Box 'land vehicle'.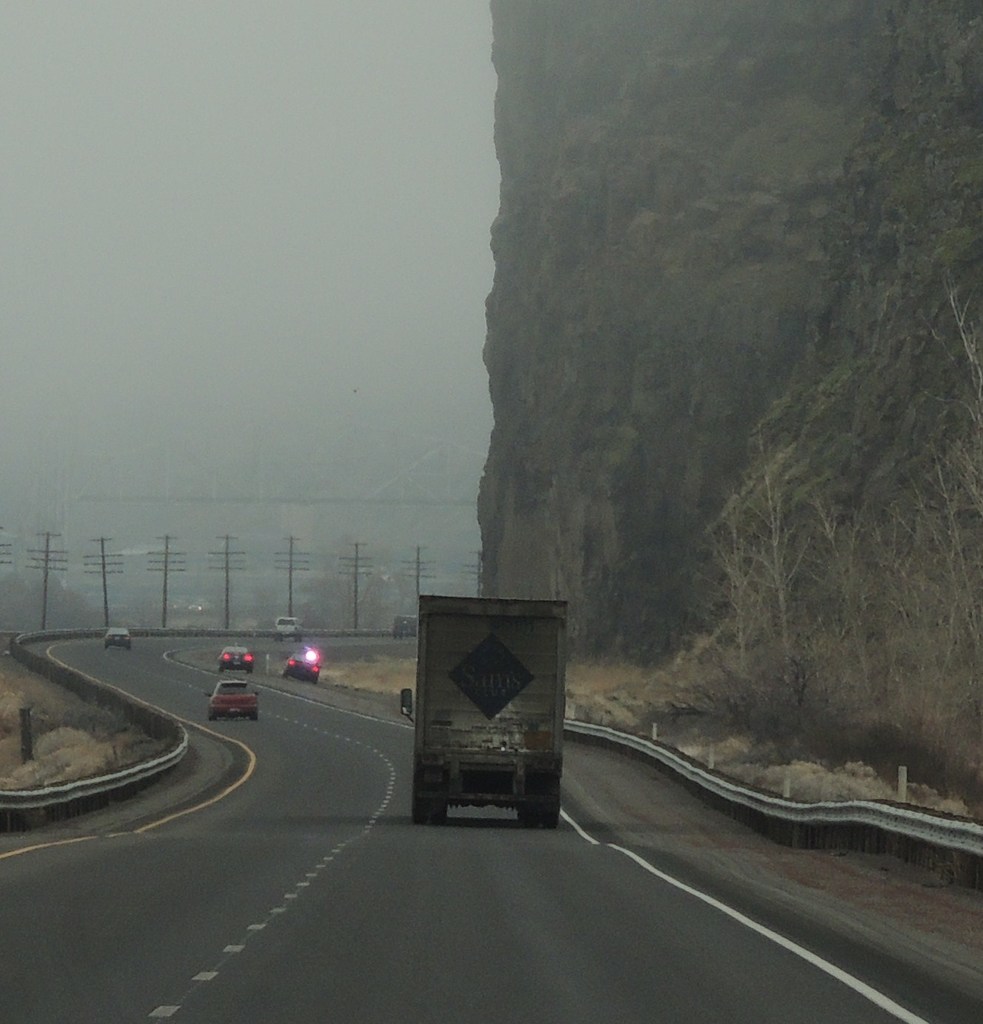
(270, 613, 300, 638).
